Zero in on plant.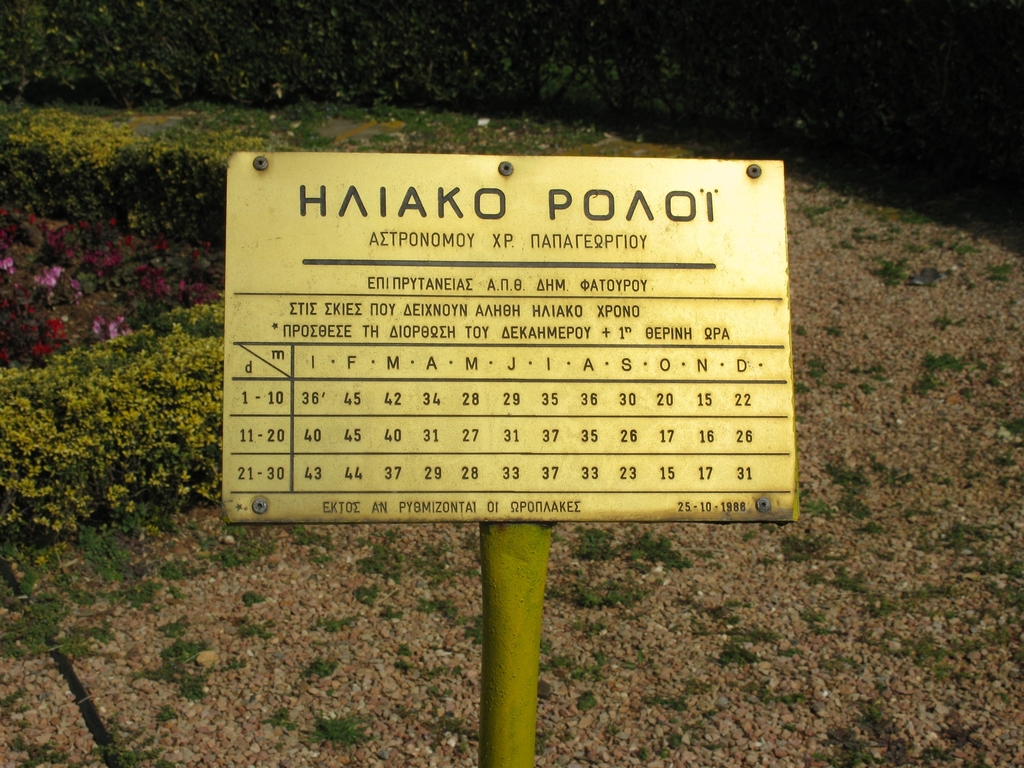
Zeroed in: <bbox>998, 452, 1013, 465</bbox>.
